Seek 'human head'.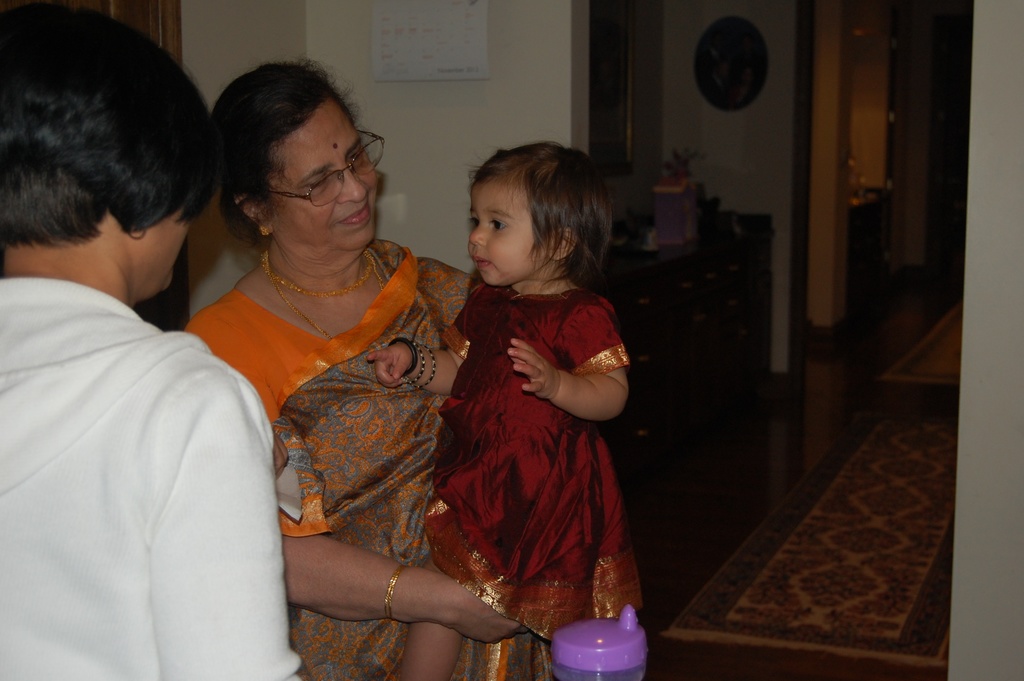
{"x1": 8, "y1": 22, "x2": 220, "y2": 311}.
